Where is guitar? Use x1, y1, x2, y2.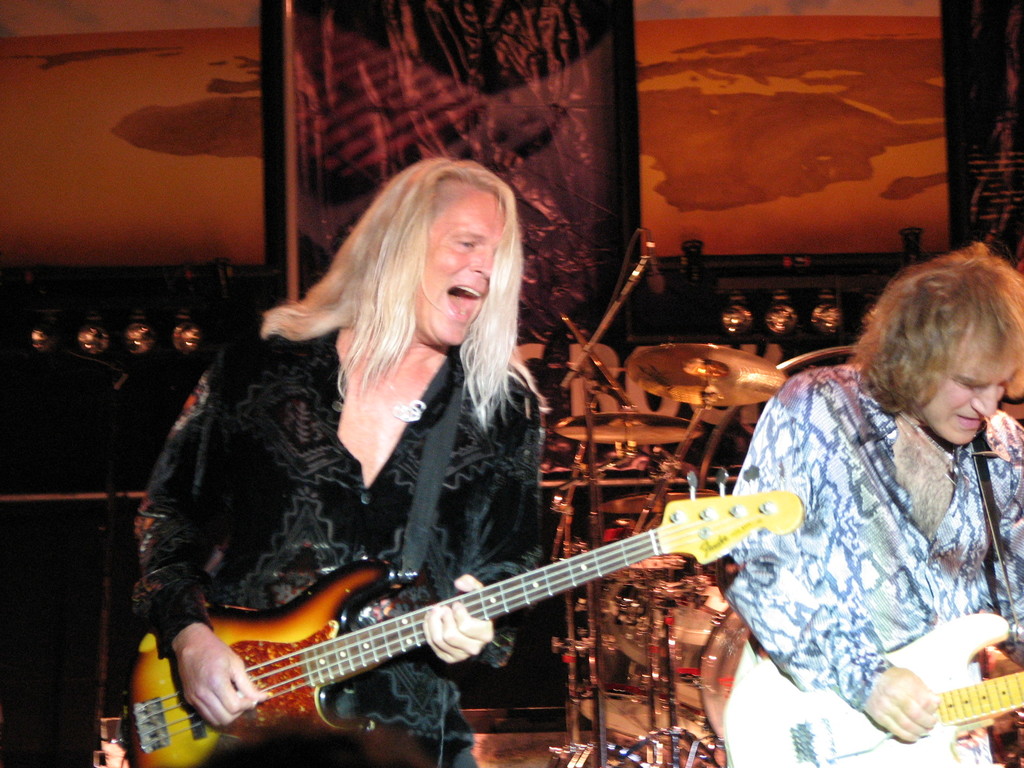
715, 602, 1023, 767.
